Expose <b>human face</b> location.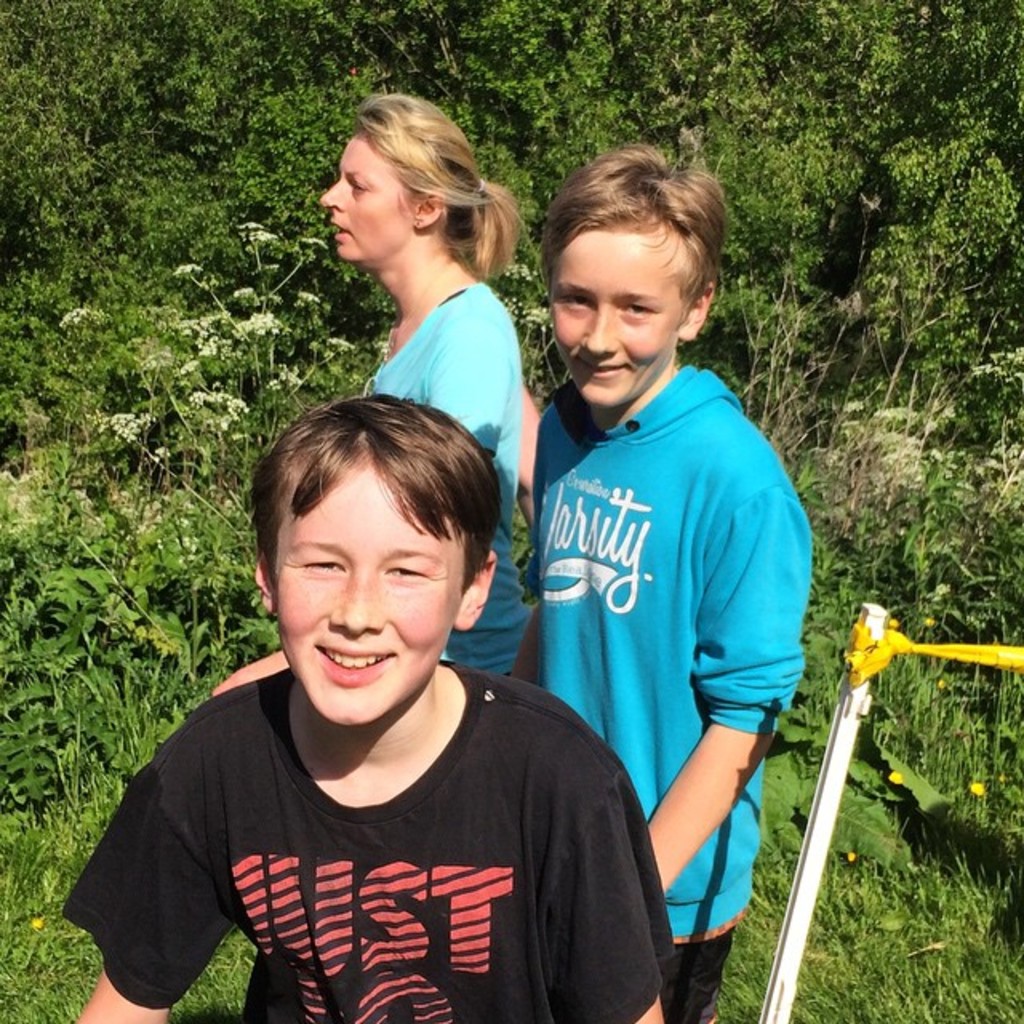
Exposed at 550,227,678,405.
